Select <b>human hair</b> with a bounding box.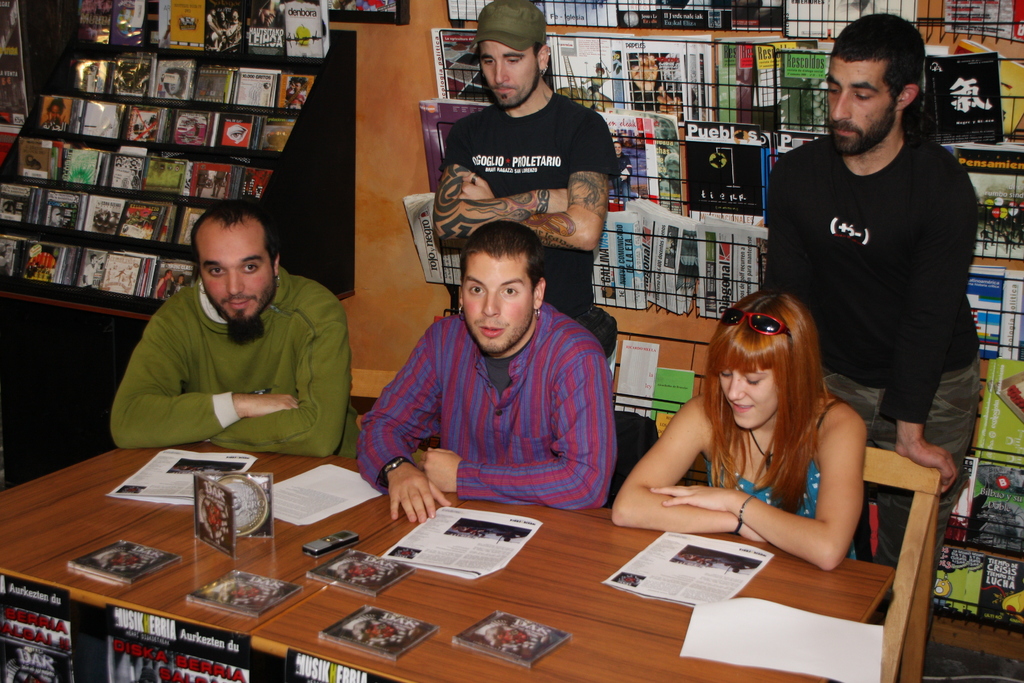
x1=189 y1=202 x2=281 y2=277.
